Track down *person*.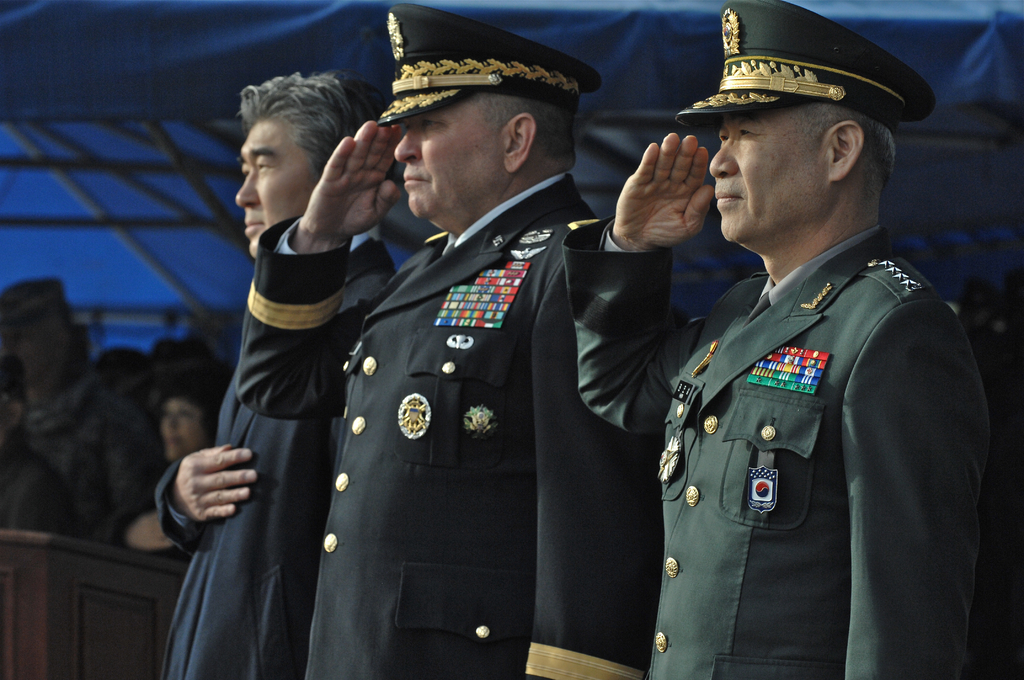
Tracked to [x1=627, y1=31, x2=981, y2=656].
